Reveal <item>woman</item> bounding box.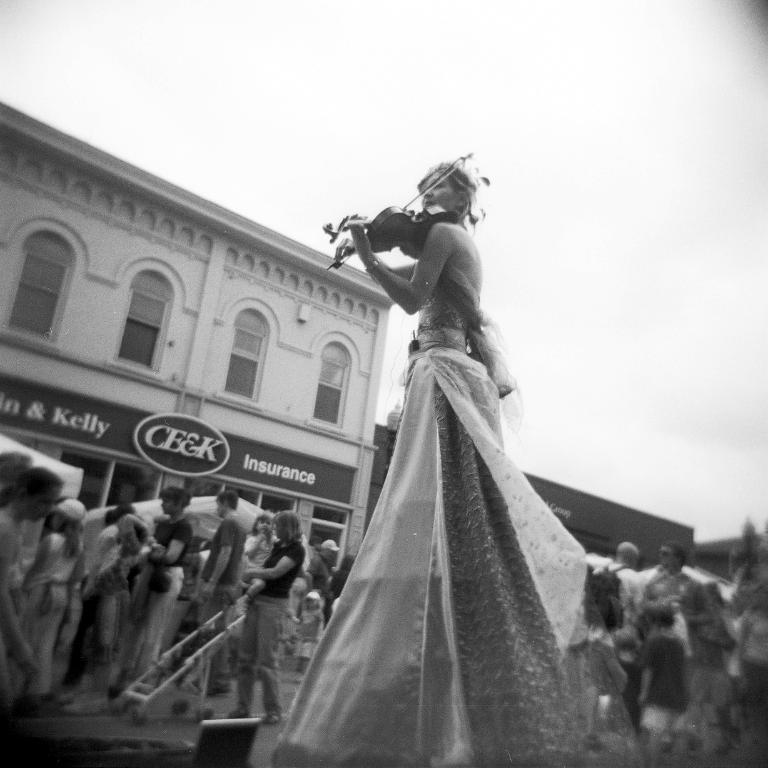
Revealed: [236, 511, 313, 724].
